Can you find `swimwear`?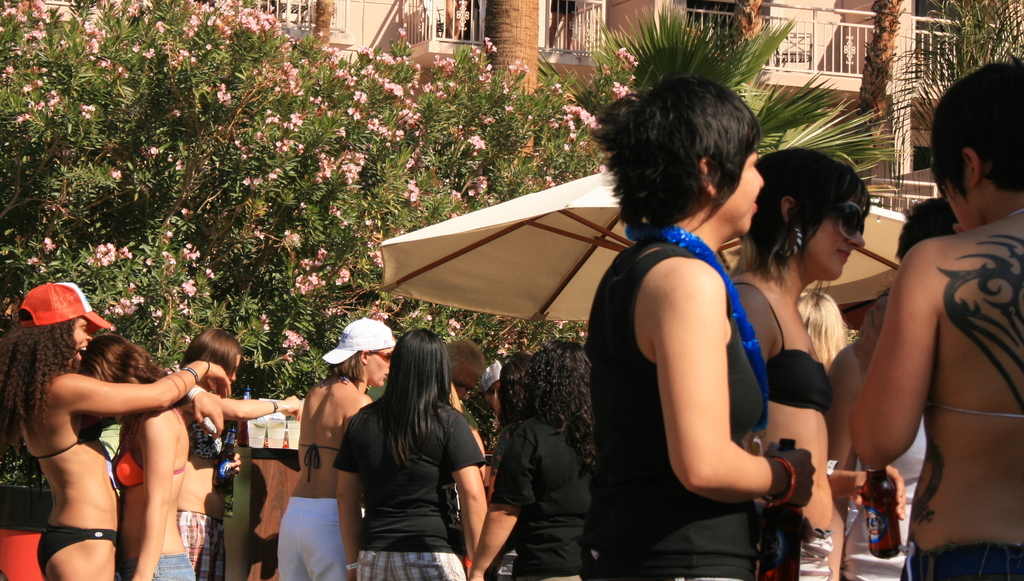
Yes, bounding box: {"x1": 32, "y1": 411, "x2": 100, "y2": 457}.
